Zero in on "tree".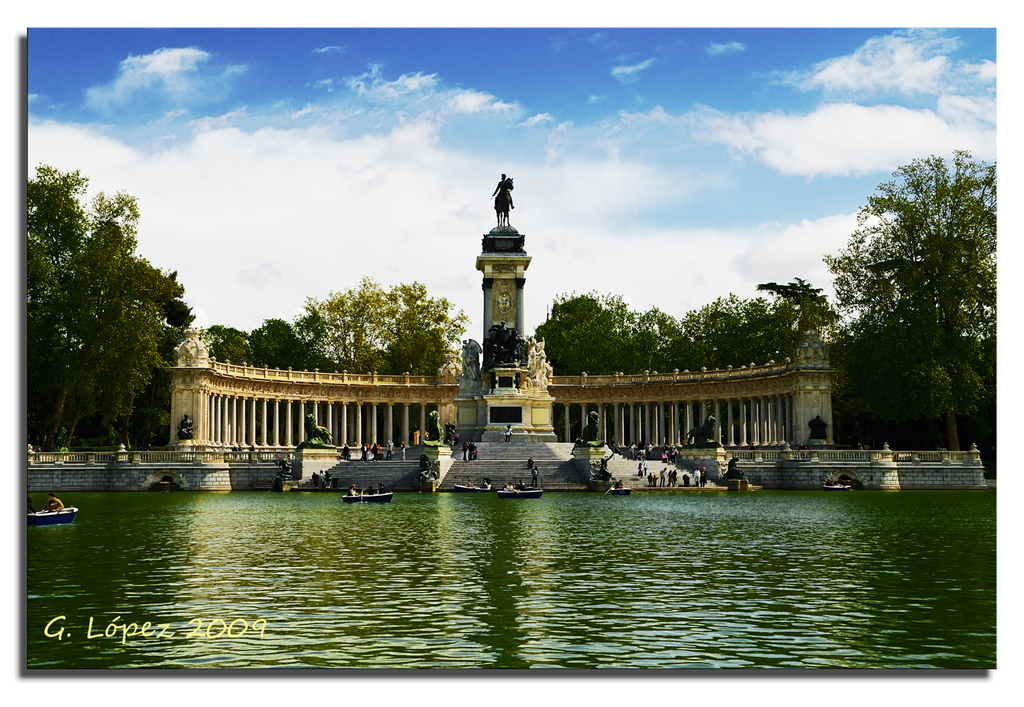
Zeroed in: detection(627, 303, 692, 366).
